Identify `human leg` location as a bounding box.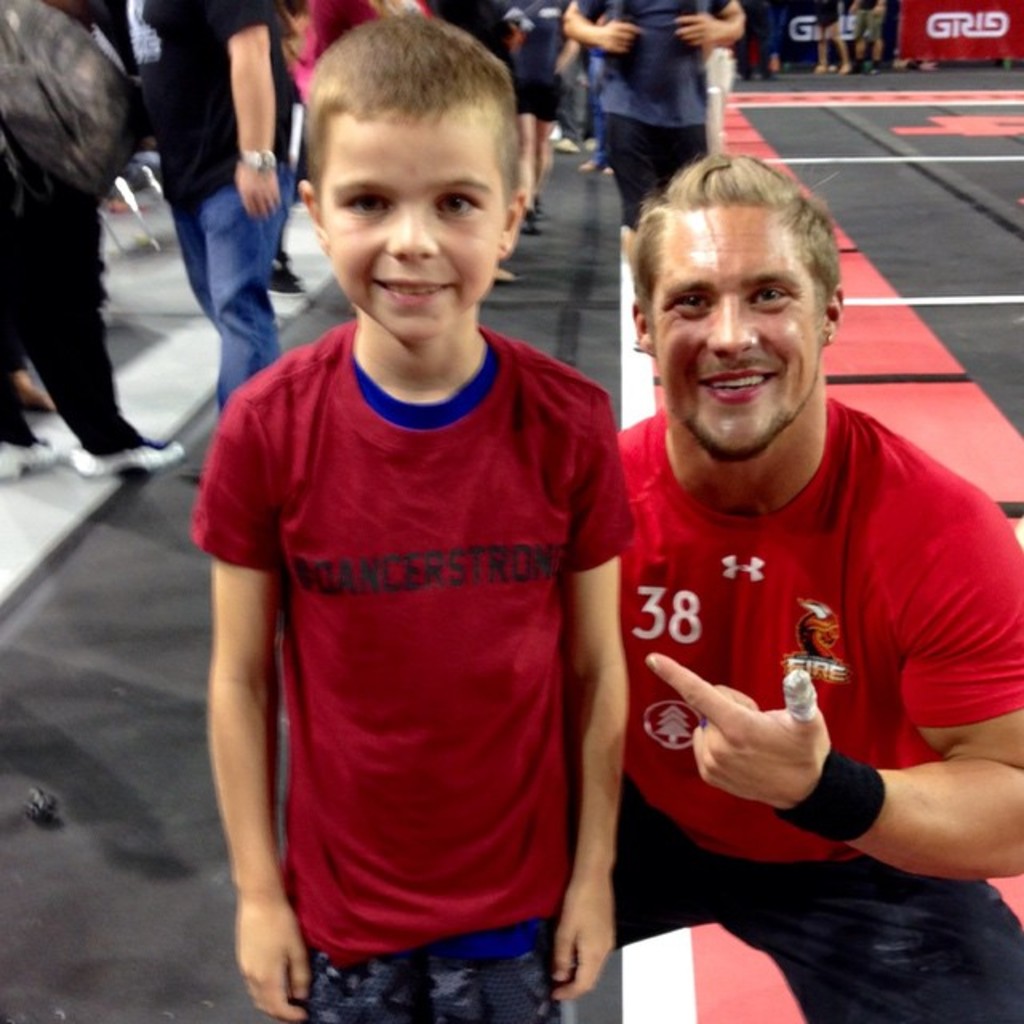
275:821:424:1021.
